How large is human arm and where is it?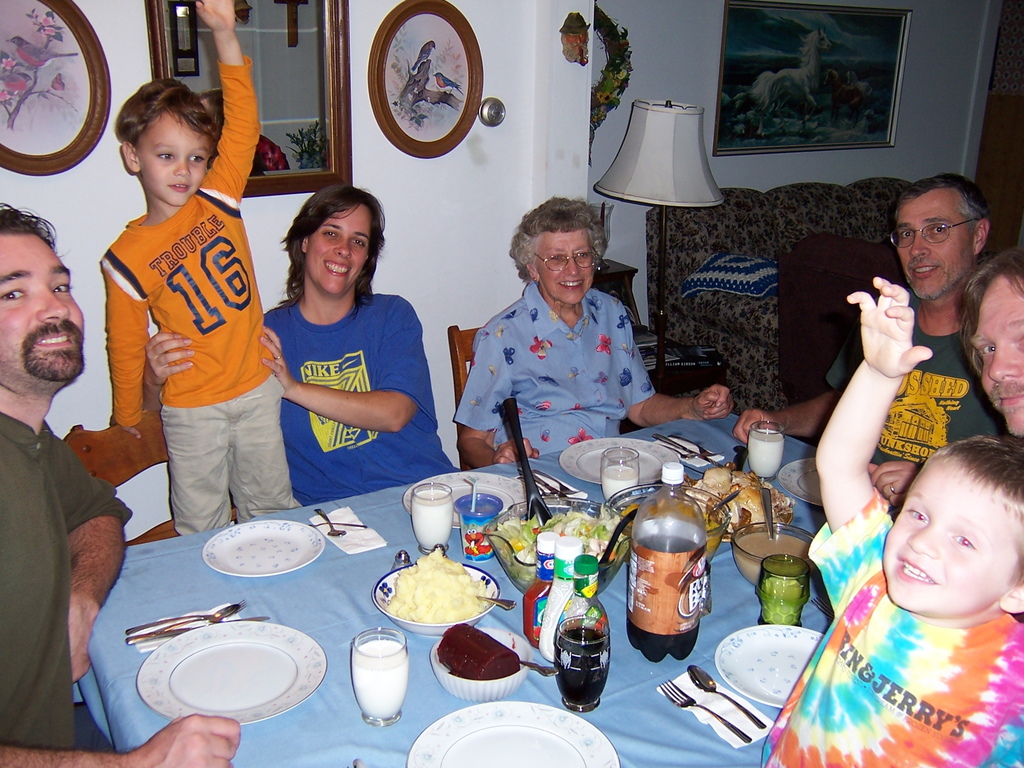
Bounding box: x1=60 y1=452 x2=128 y2=692.
